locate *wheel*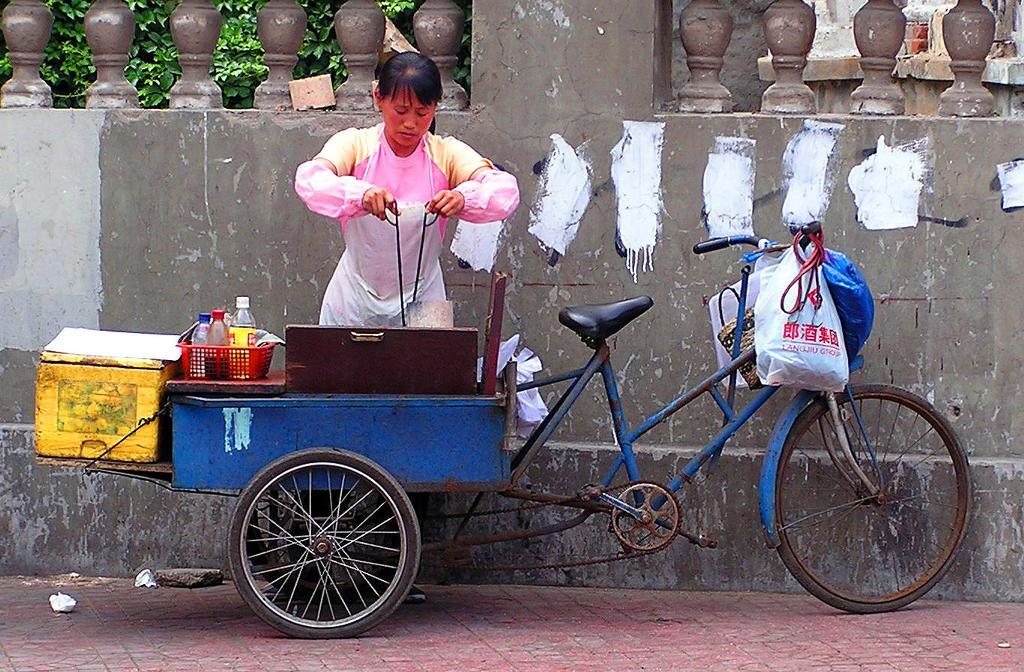
crop(778, 382, 980, 614)
